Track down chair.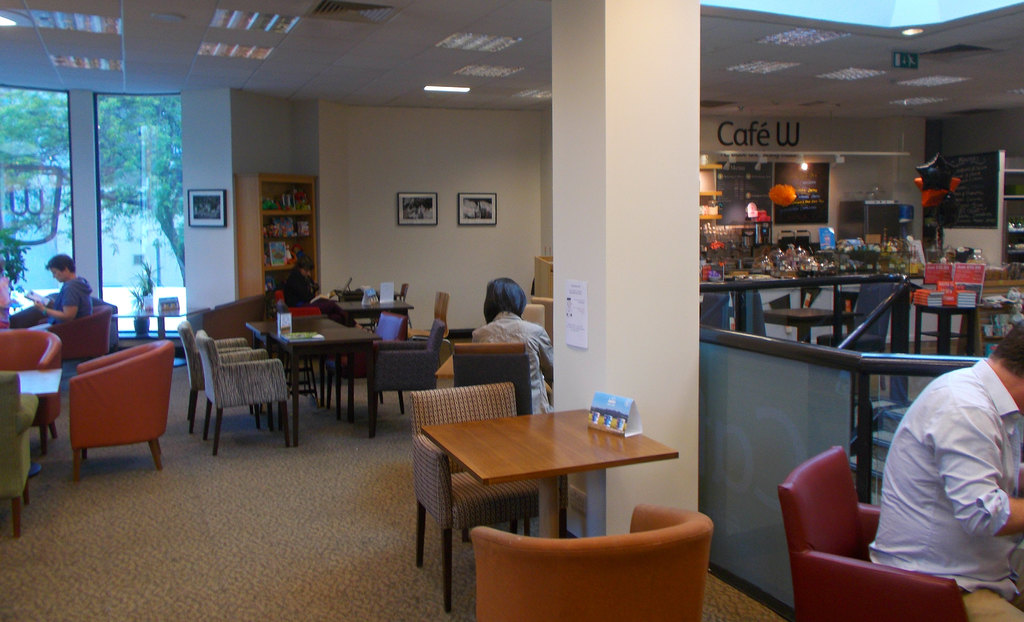
Tracked to [left=44, top=300, right=114, bottom=357].
